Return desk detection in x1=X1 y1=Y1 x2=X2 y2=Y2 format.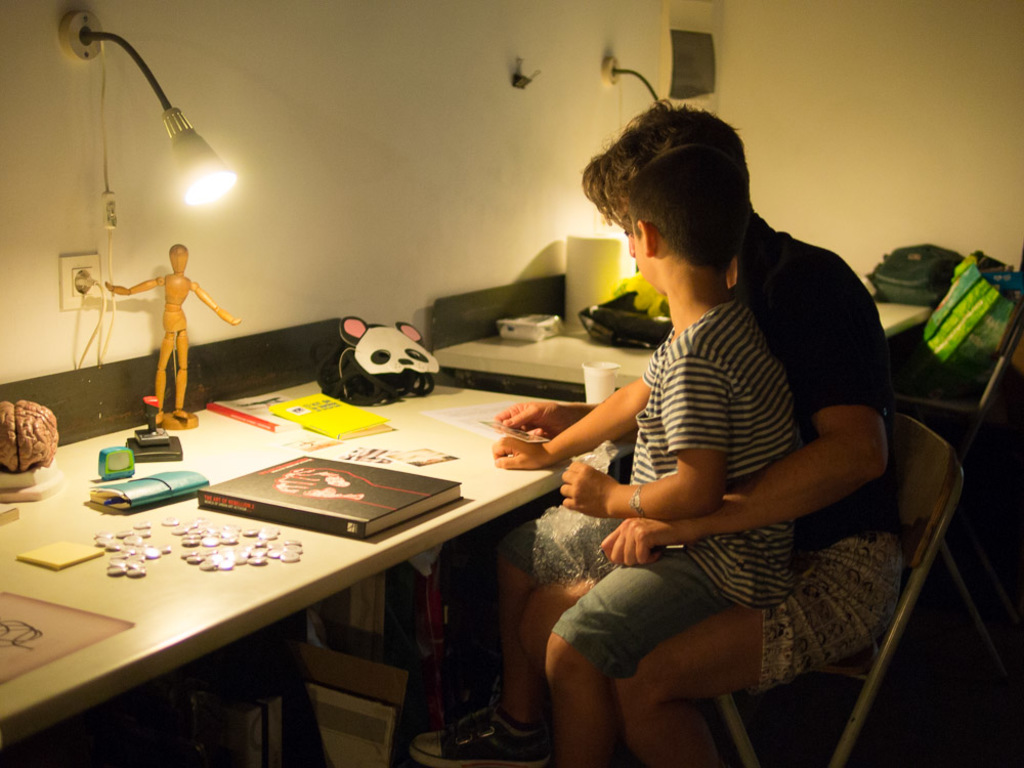
x1=138 y1=278 x2=891 y2=756.
